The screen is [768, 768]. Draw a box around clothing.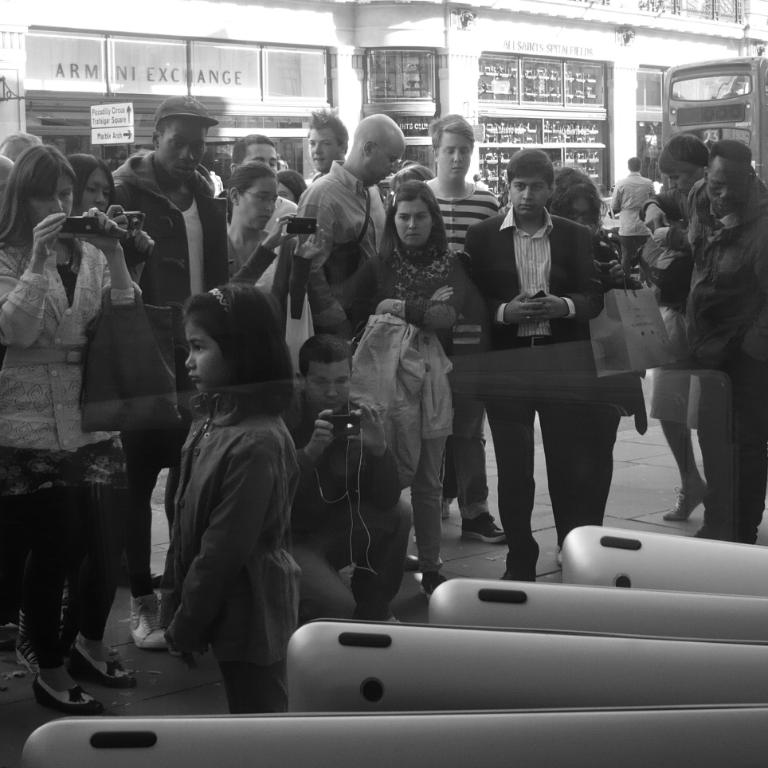
<box>457,214,601,574</box>.
